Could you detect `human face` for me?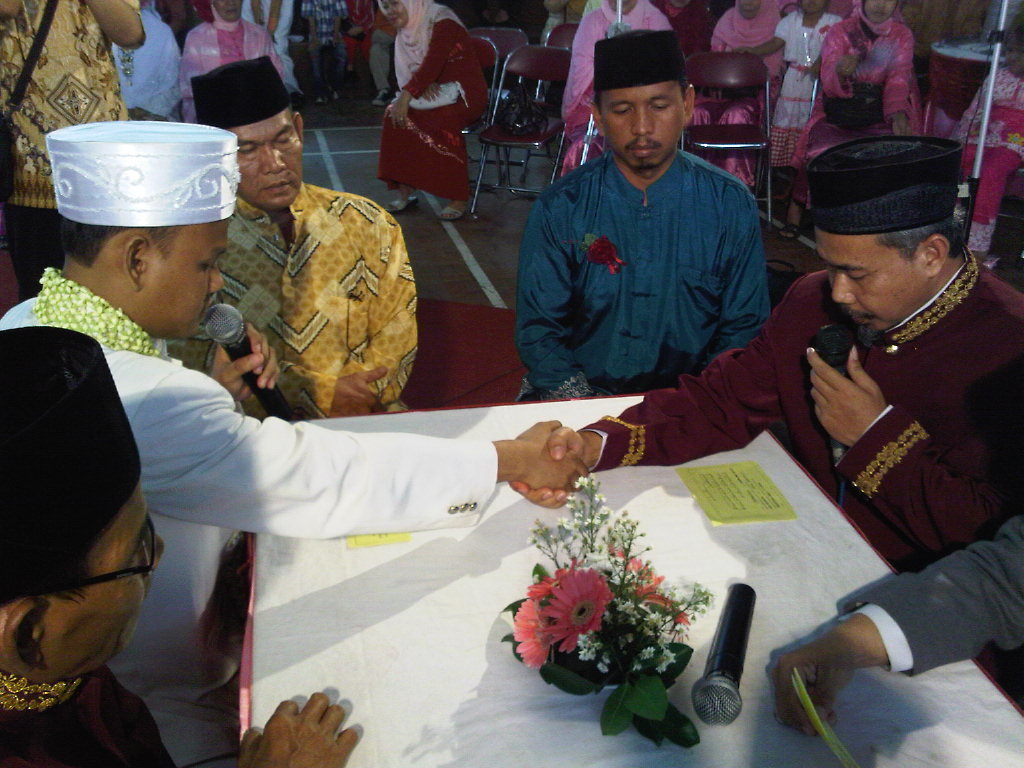
Detection result: <box>385,1,408,28</box>.
